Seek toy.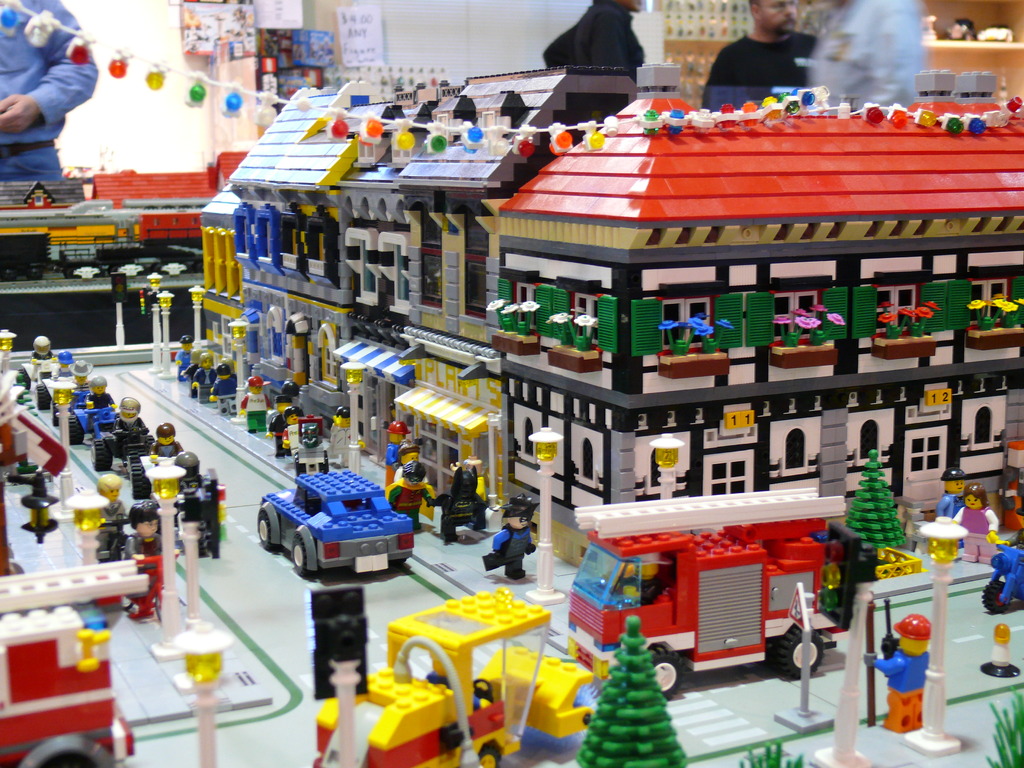
Rect(207, 364, 242, 410).
